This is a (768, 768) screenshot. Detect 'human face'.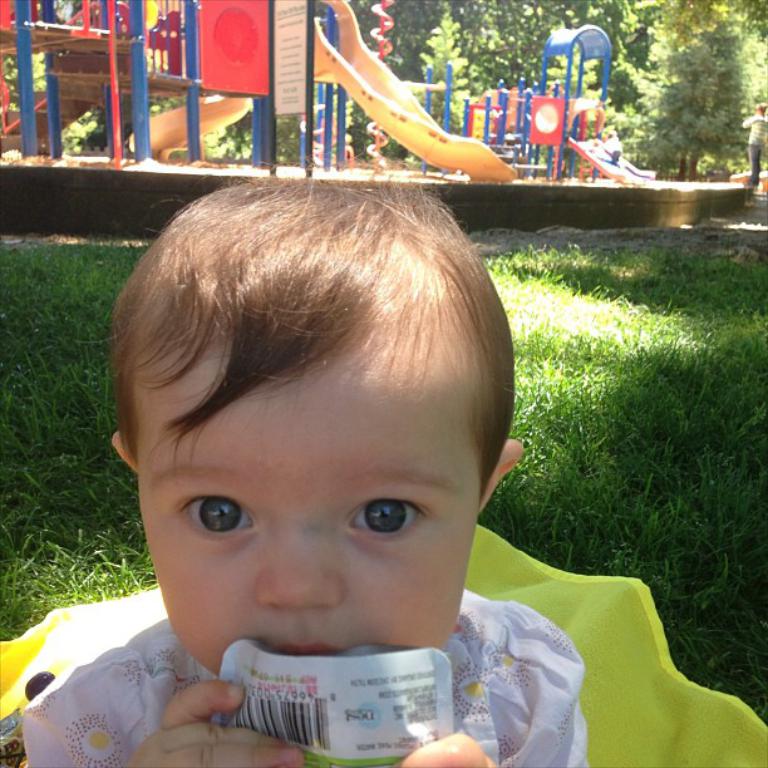
136 319 481 678.
